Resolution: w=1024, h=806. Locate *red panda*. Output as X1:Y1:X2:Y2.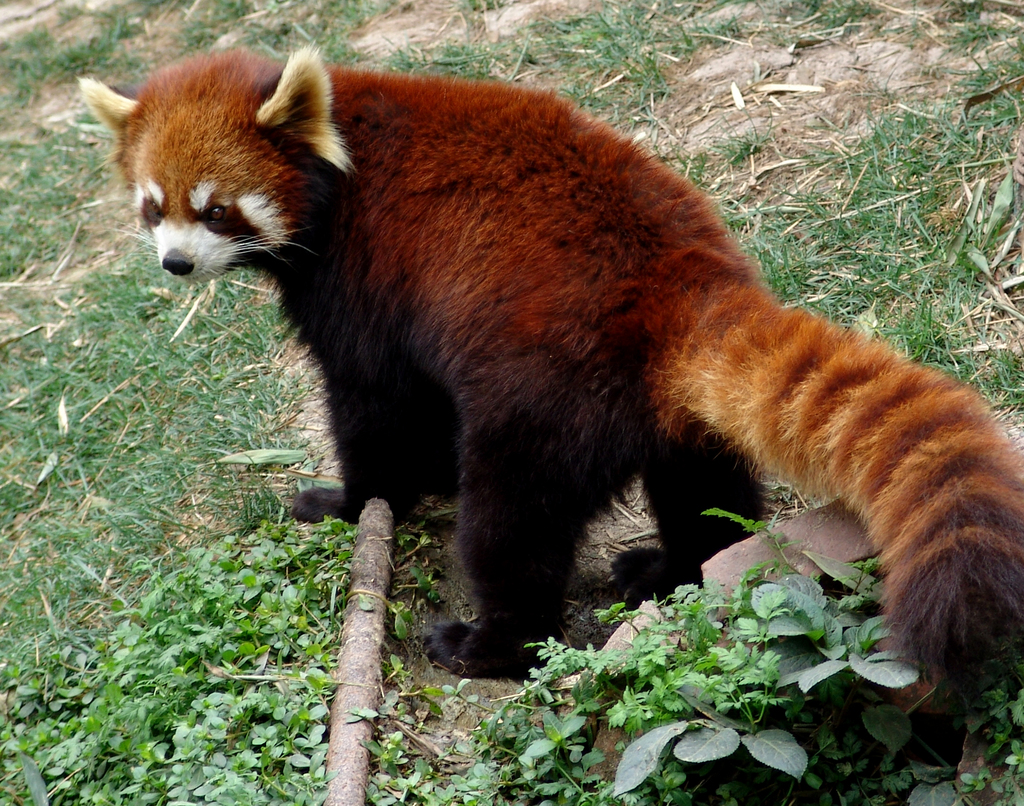
81:48:1023:758.
